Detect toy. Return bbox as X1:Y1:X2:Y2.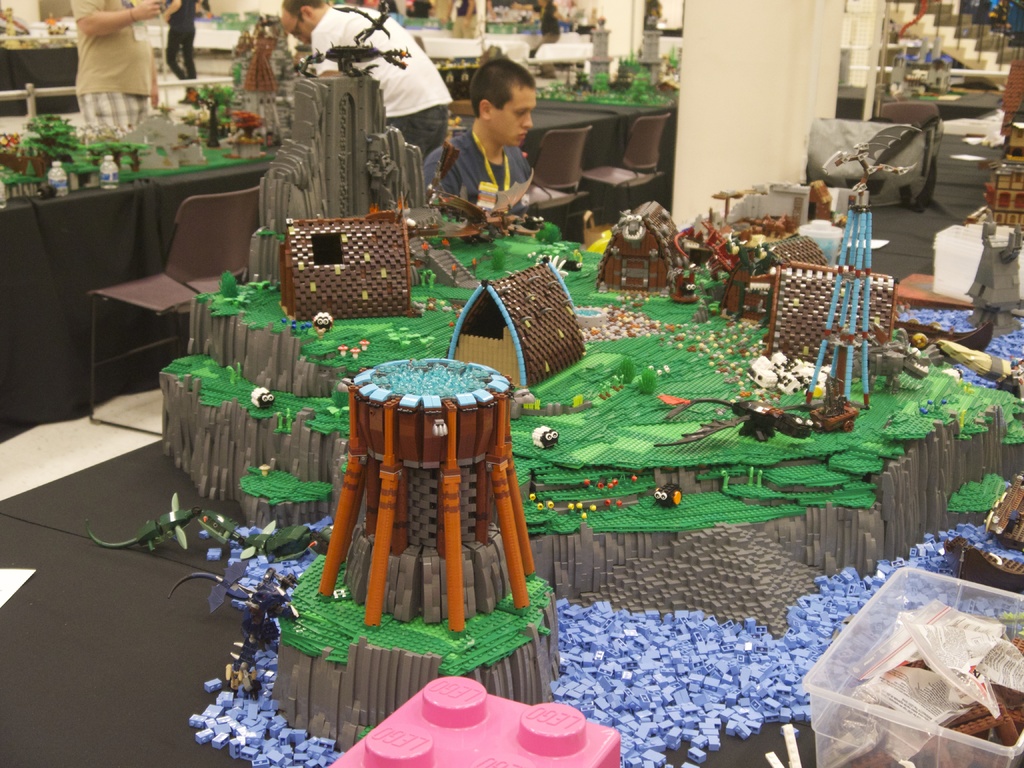
238:70:431:277.
